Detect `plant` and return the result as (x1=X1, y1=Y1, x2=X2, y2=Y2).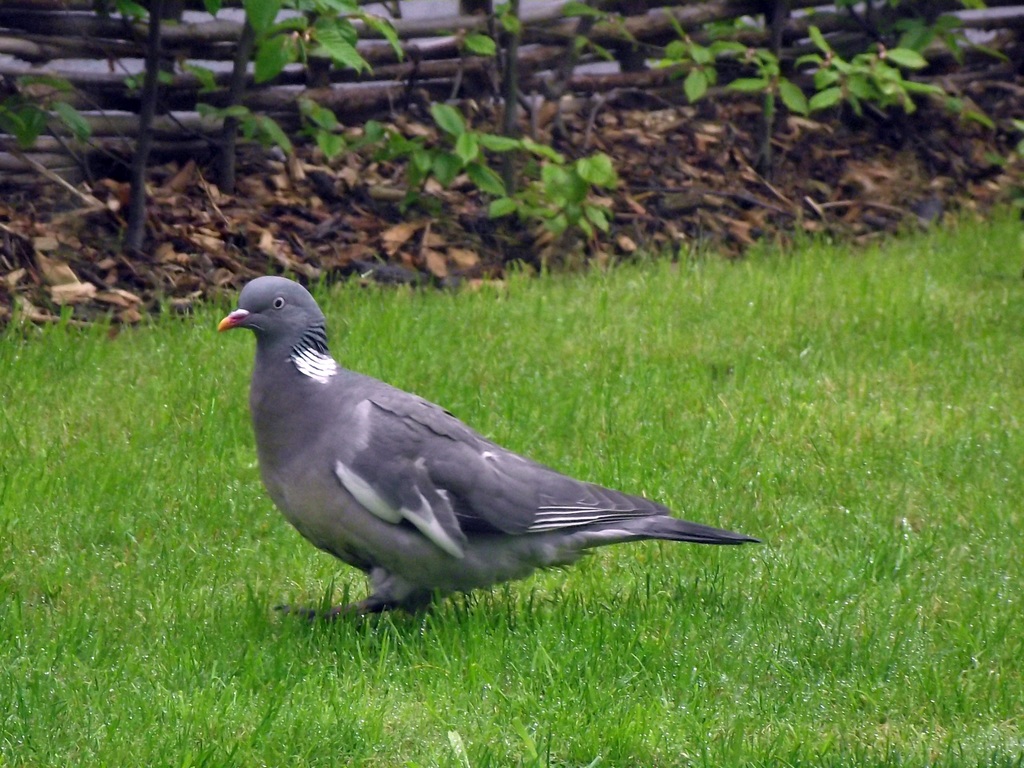
(x1=252, y1=2, x2=406, y2=109).
